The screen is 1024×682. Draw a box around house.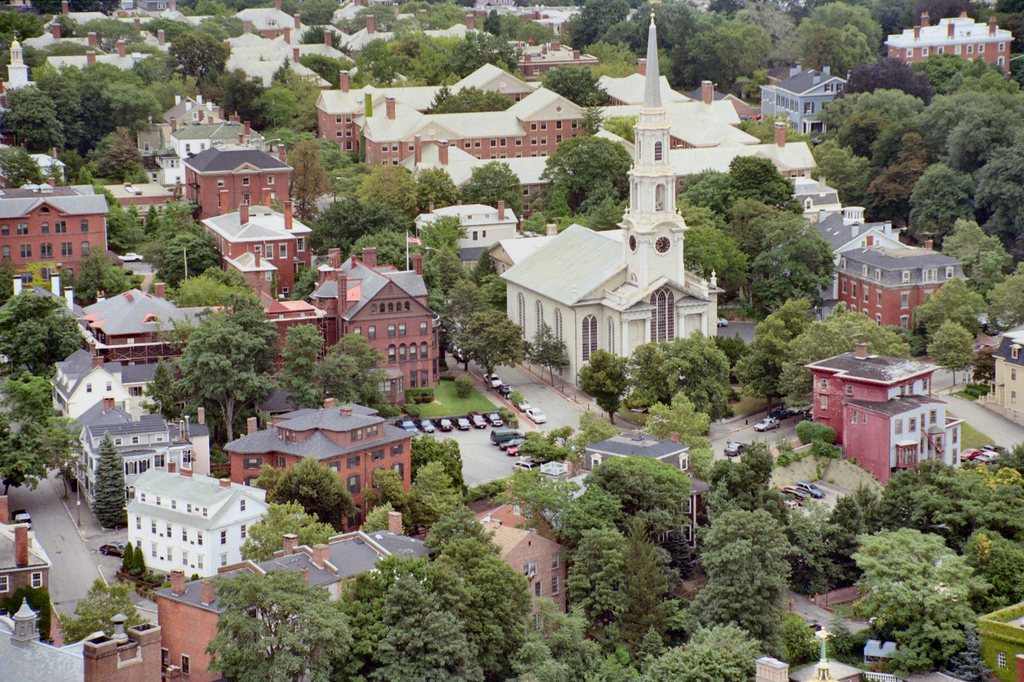
415 197 519 282.
